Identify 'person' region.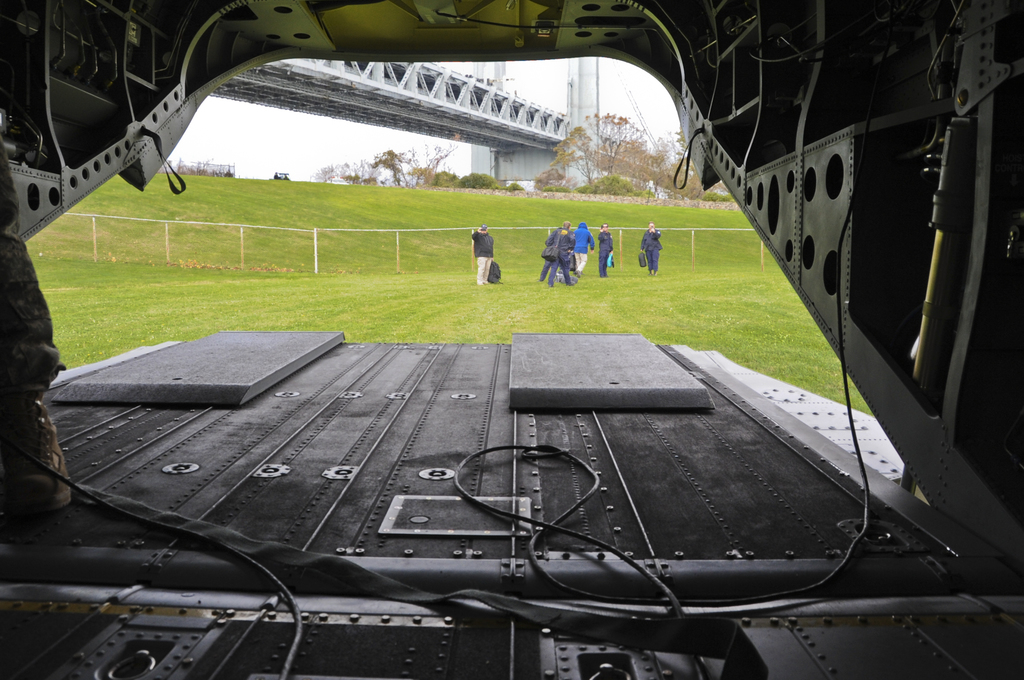
Region: pyautogui.locateOnScreen(553, 227, 577, 289).
